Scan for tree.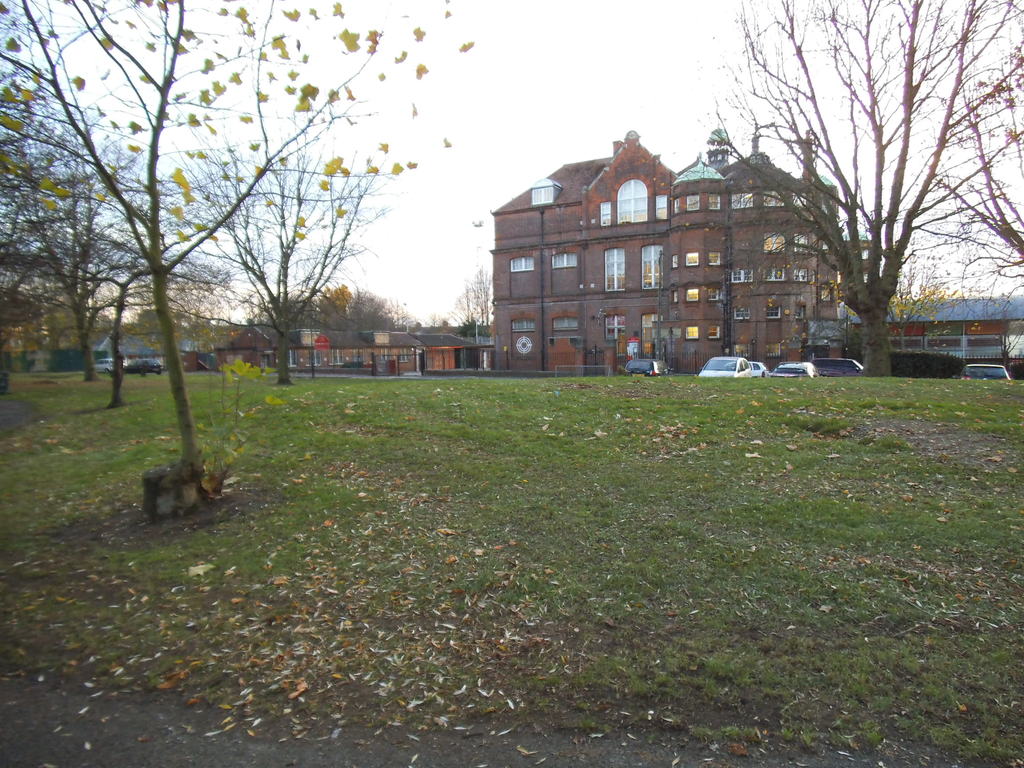
Scan result: pyautogui.locateOnScreen(24, 283, 112, 353).
